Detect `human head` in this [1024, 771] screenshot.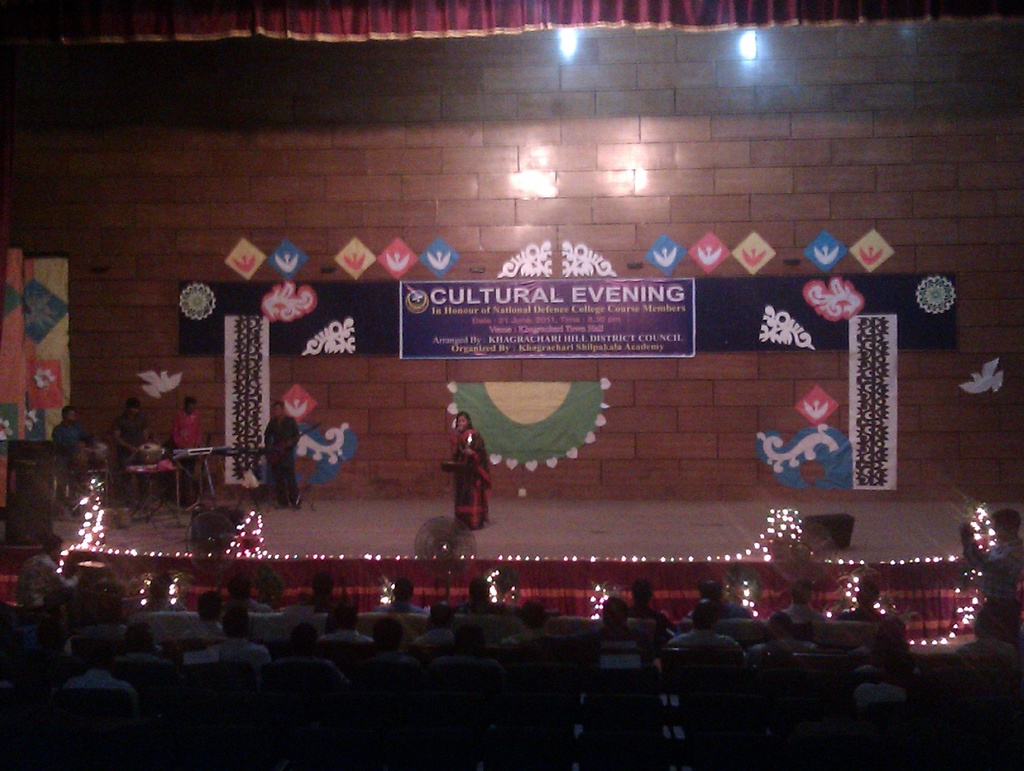
Detection: box=[973, 600, 1009, 640].
